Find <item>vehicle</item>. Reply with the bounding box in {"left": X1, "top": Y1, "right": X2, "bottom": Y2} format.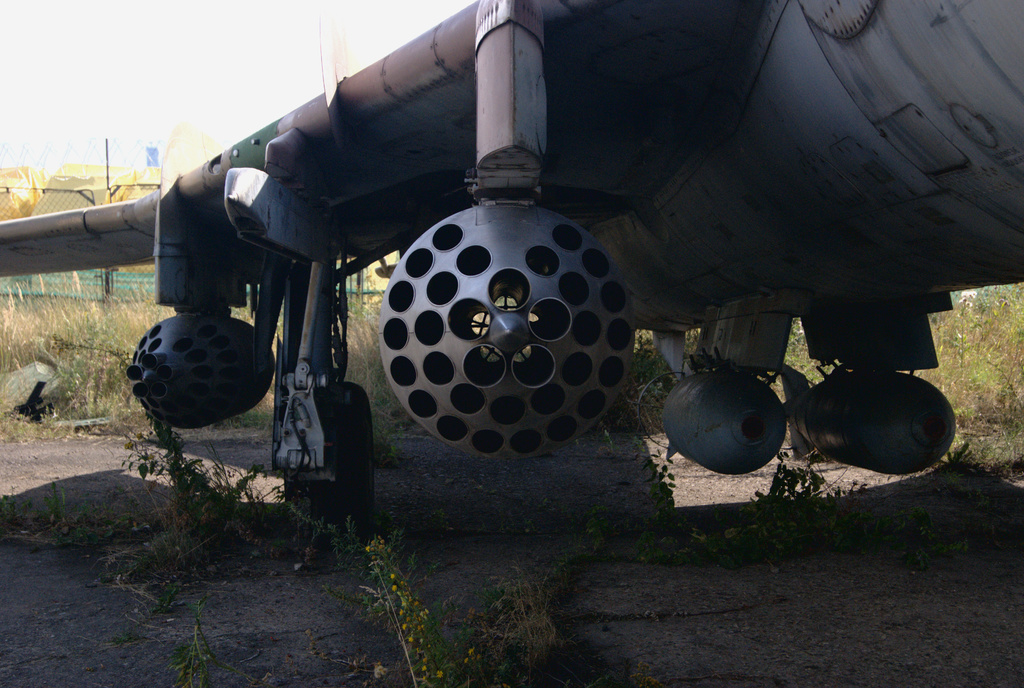
{"left": 0, "top": 0, "right": 1023, "bottom": 572}.
